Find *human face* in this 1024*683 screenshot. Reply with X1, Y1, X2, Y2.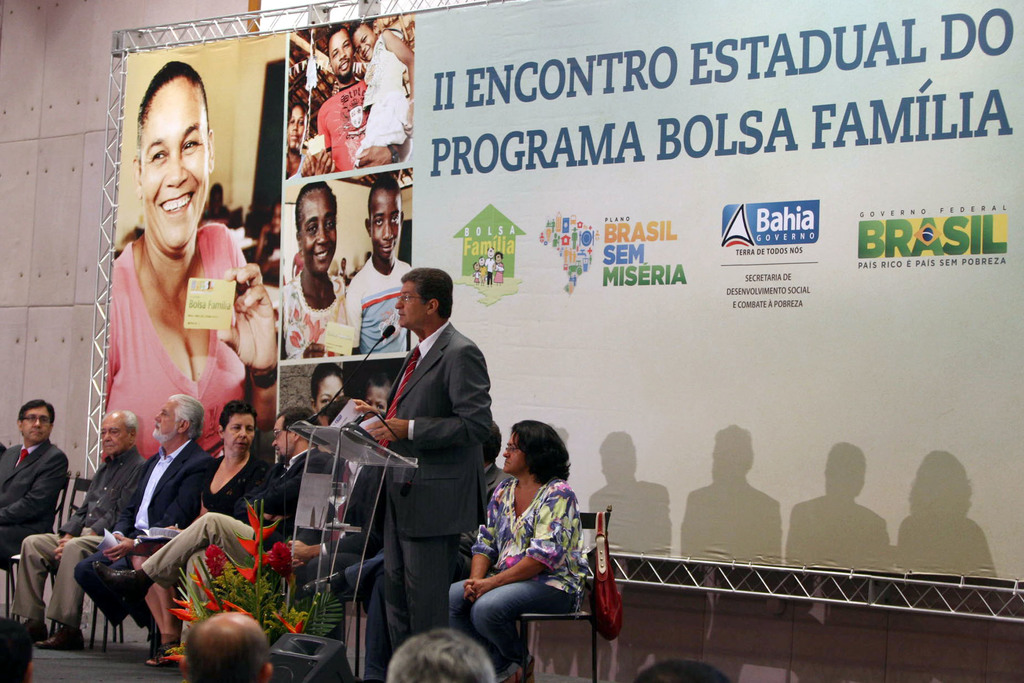
270, 418, 298, 454.
